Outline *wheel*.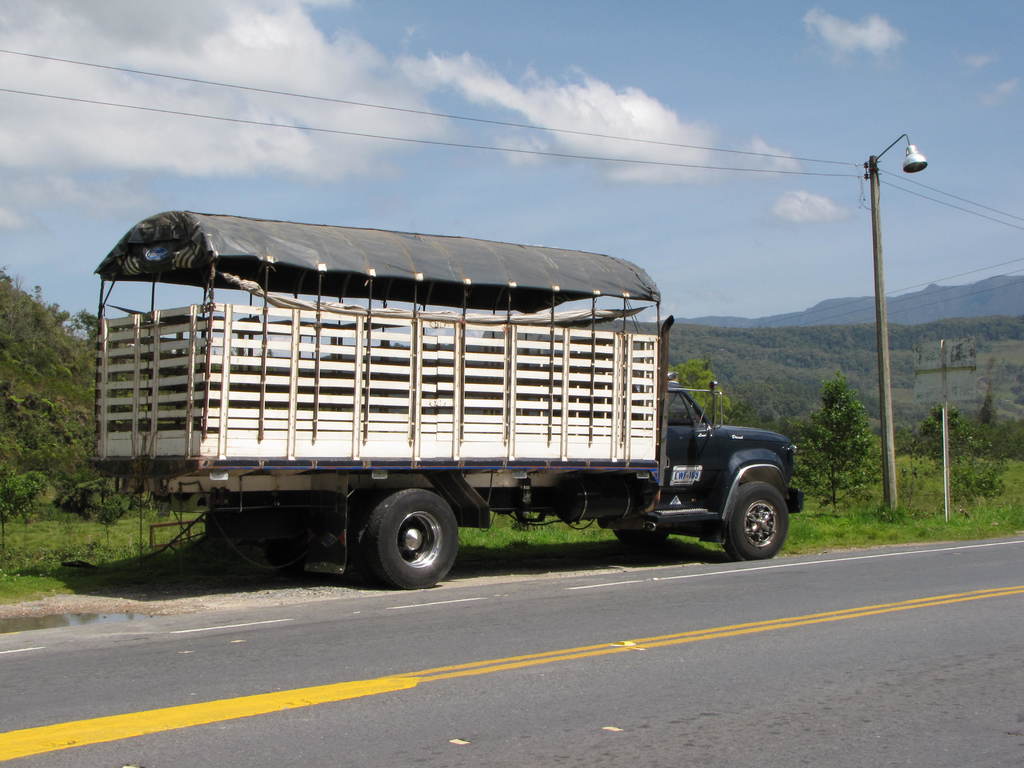
Outline: (614,529,669,547).
